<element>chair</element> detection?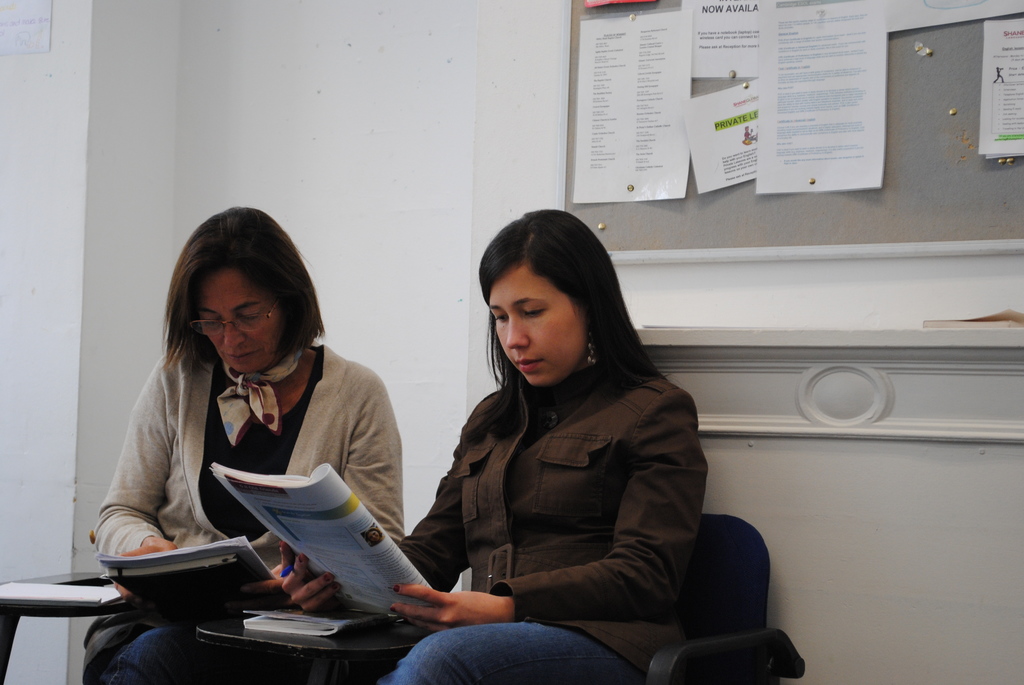
x1=0, y1=567, x2=366, y2=684
